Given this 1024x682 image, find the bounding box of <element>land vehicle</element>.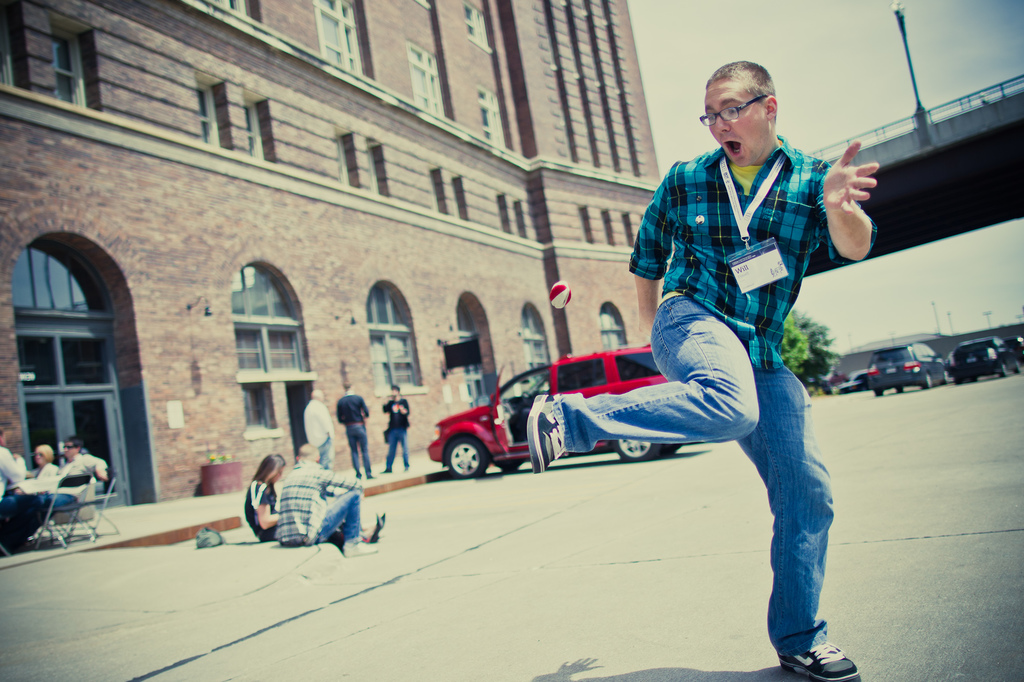
[414, 342, 667, 462].
